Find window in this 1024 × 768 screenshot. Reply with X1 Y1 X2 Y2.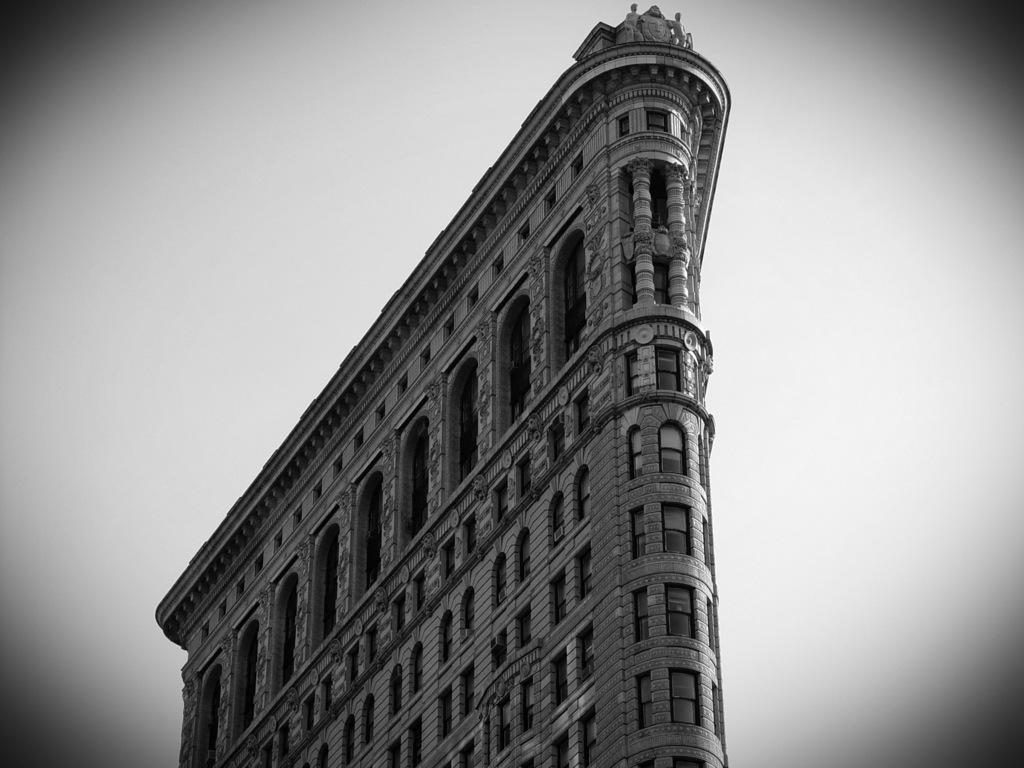
301 692 316 740.
